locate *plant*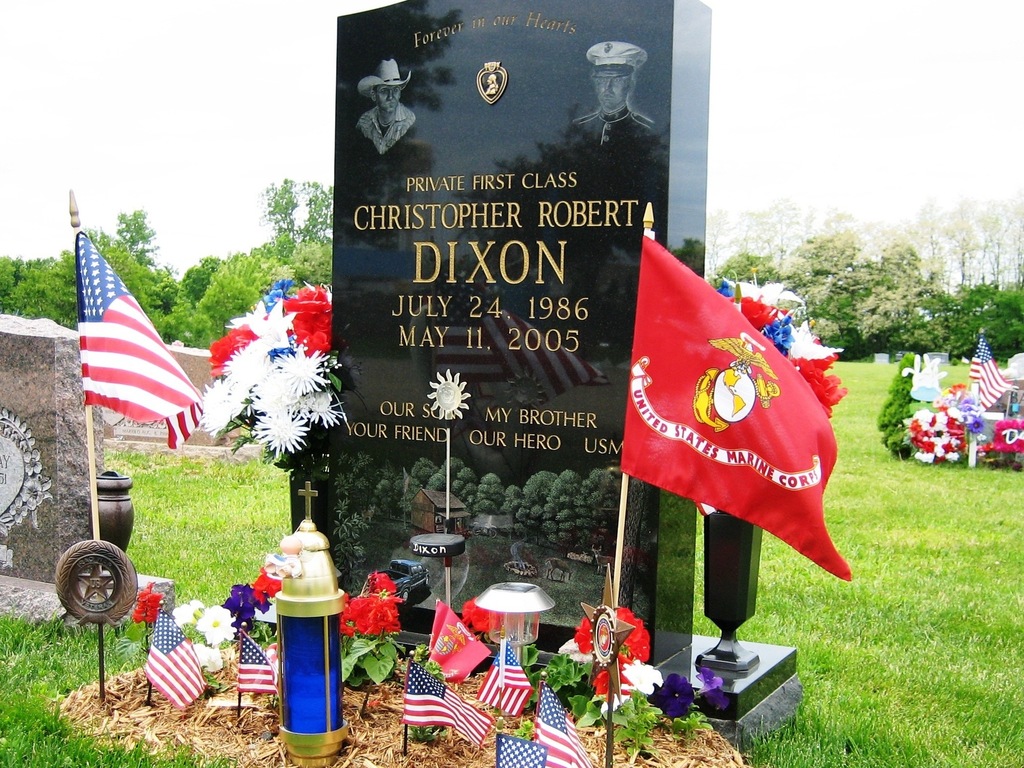
left=95, top=436, right=292, bottom=590
